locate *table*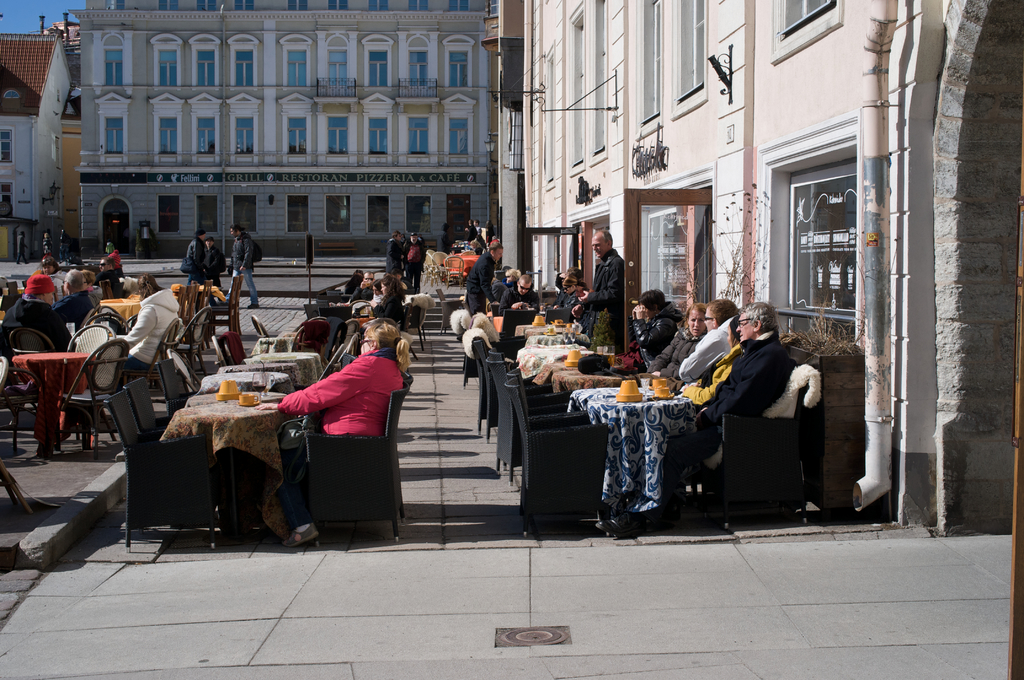
box(161, 392, 294, 550)
